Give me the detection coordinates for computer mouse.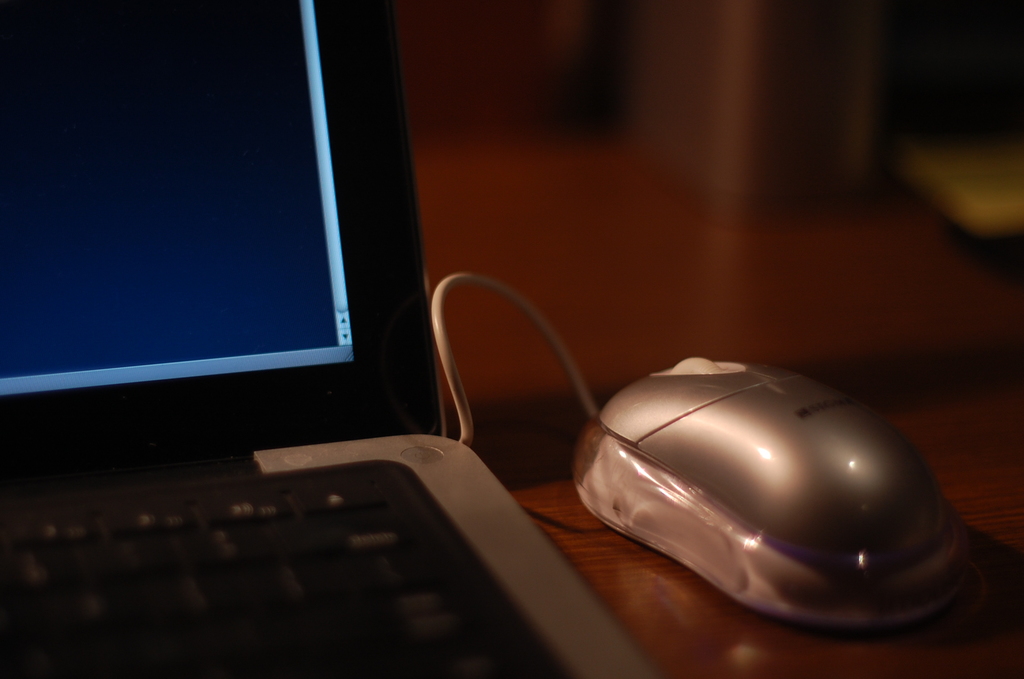
left=568, top=354, right=970, bottom=628.
